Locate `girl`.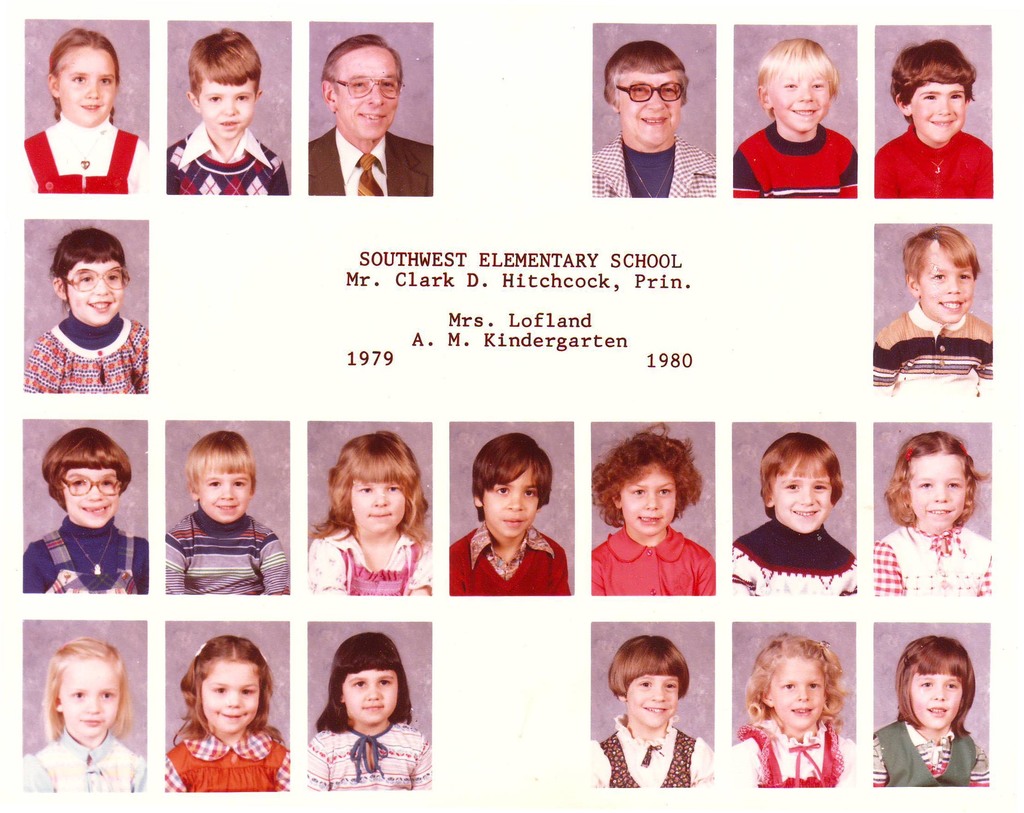
Bounding box: <box>22,30,151,193</box>.
